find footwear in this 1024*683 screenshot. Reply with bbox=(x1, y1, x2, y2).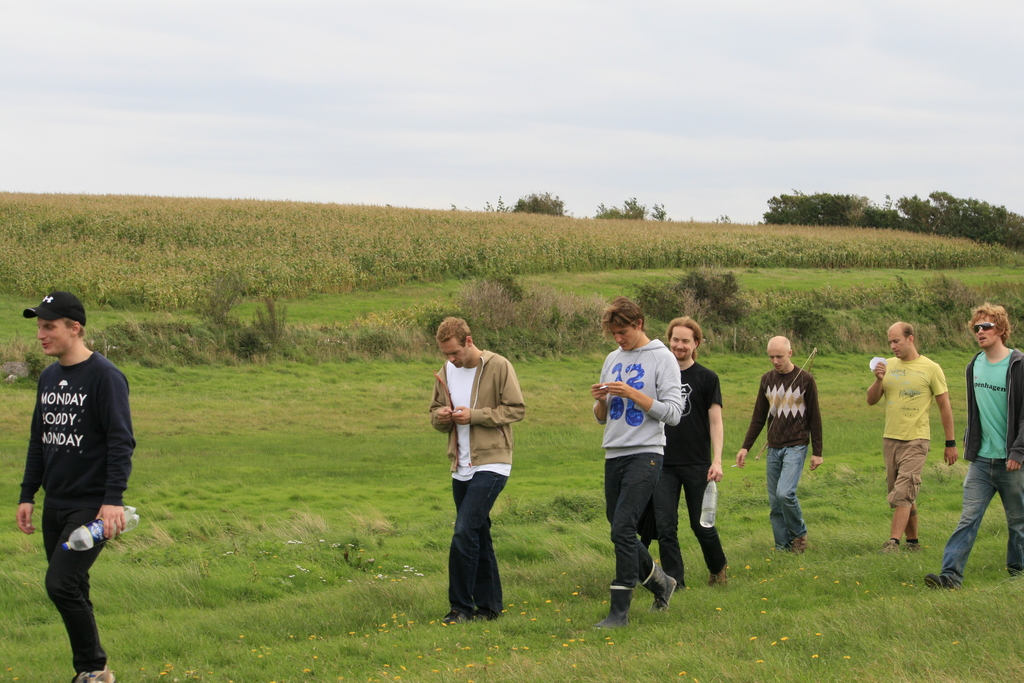
bbox=(707, 563, 728, 588).
